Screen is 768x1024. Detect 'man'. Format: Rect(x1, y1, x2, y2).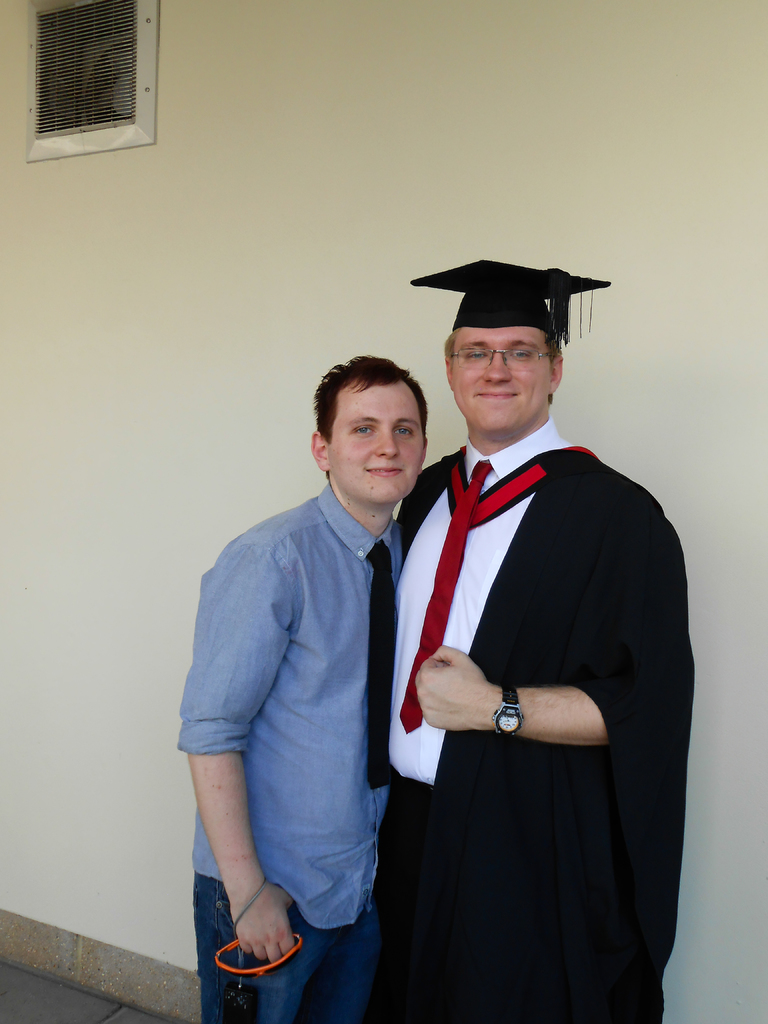
Rect(176, 360, 395, 1023).
